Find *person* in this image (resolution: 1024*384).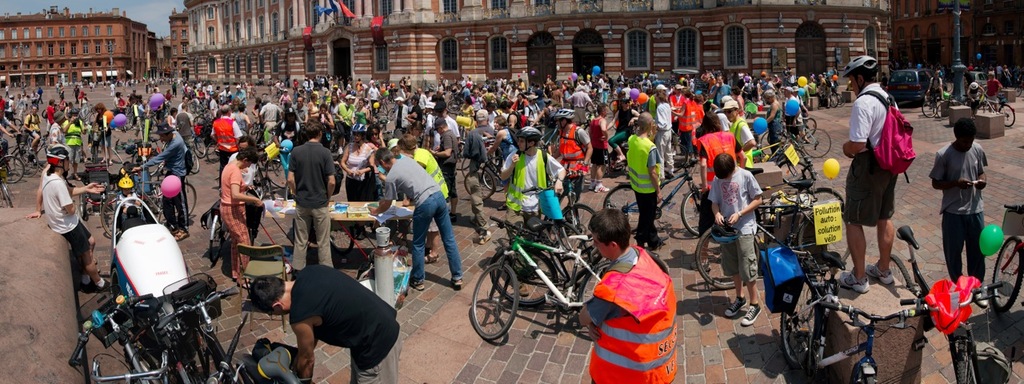
BBox(836, 52, 915, 295).
